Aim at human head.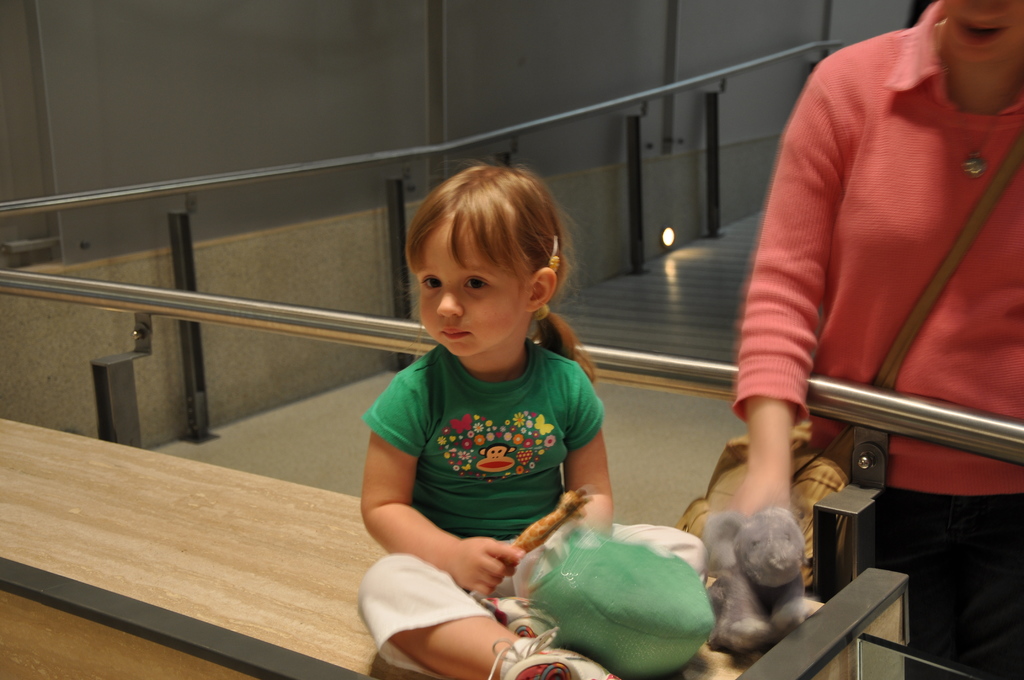
Aimed at bbox(943, 0, 1023, 67).
